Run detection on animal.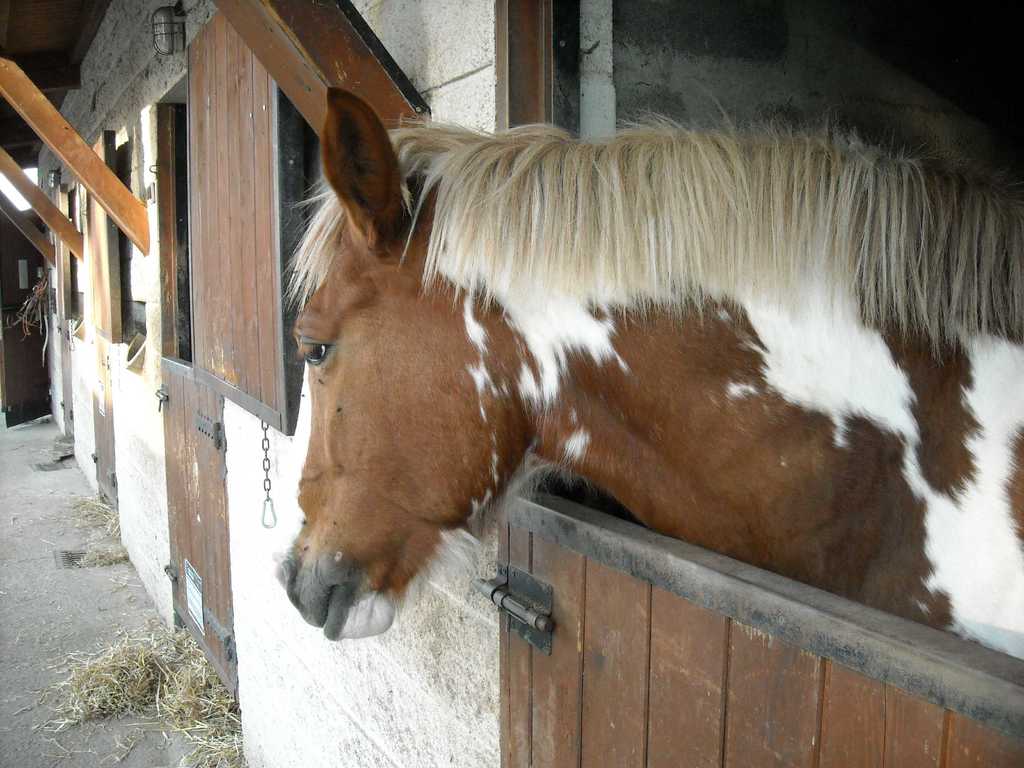
Result: x1=271, y1=86, x2=1023, y2=662.
